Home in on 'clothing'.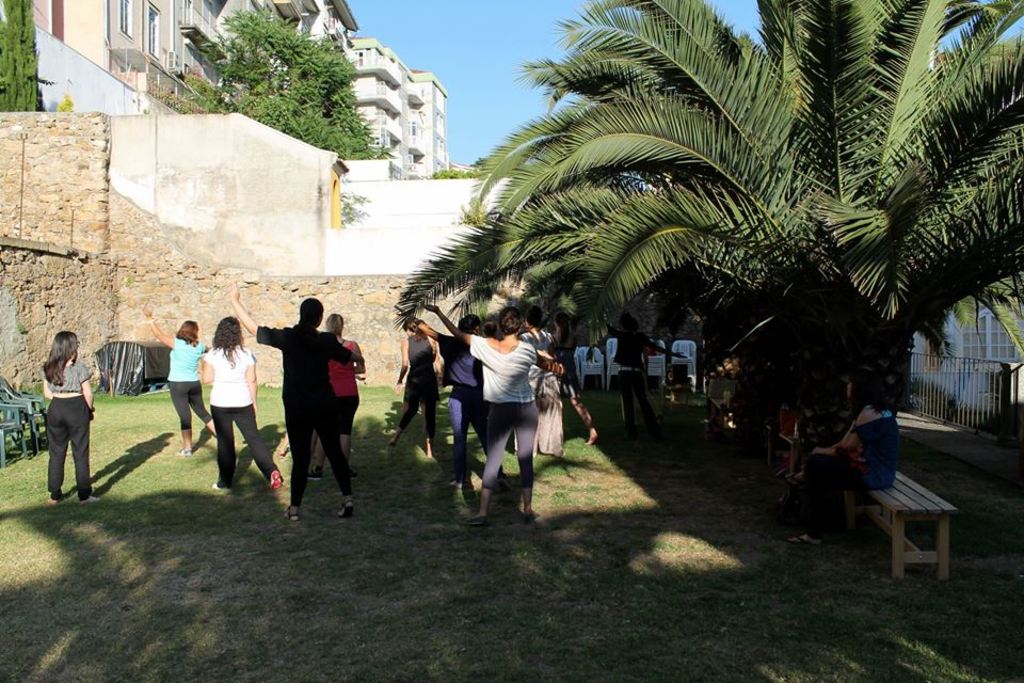
Homed in at region(34, 356, 93, 382).
